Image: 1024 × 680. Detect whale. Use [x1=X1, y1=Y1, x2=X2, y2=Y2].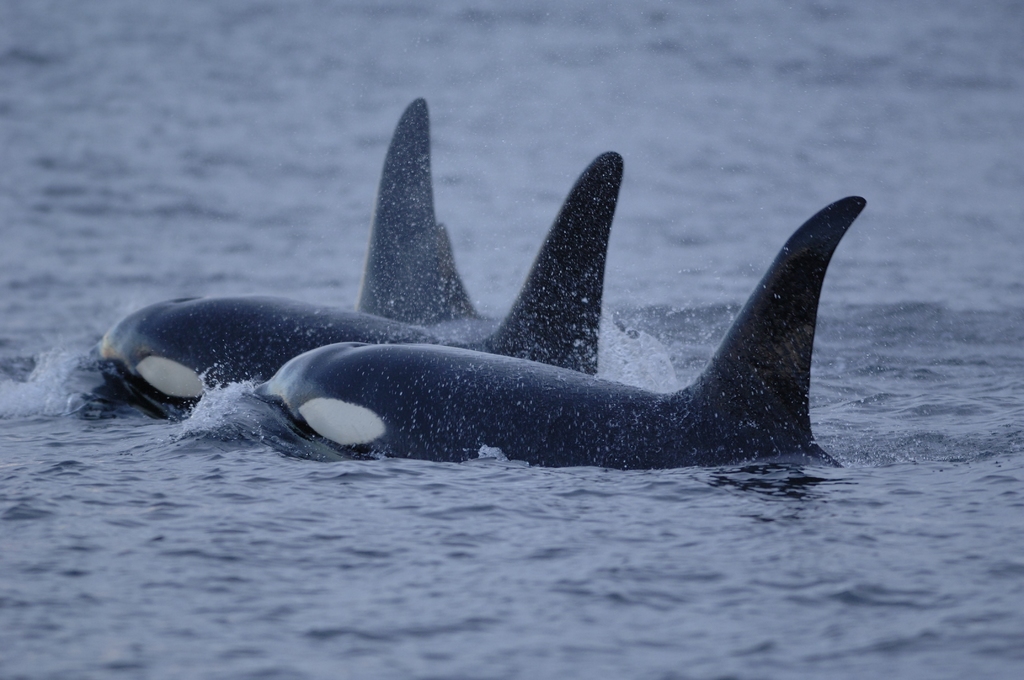
[x1=86, y1=150, x2=627, y2=419].
